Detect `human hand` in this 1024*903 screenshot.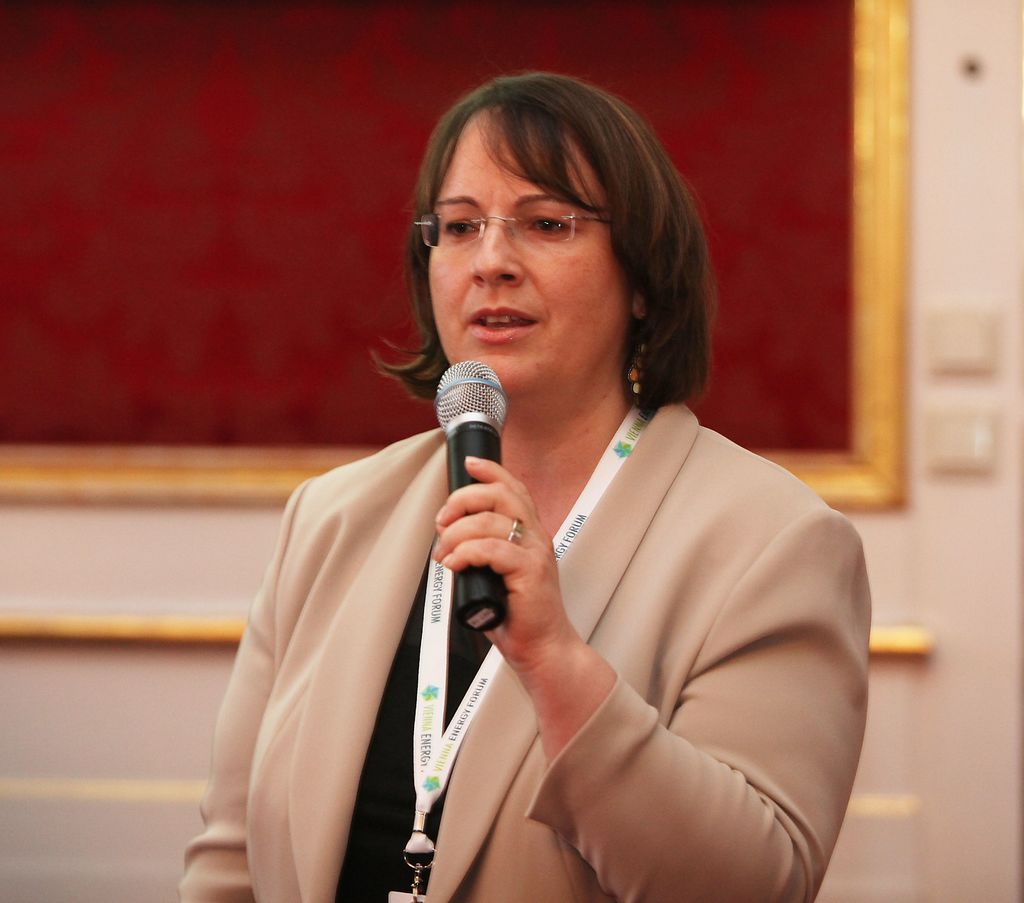
Detection: rect(436, 459, 611, 694).
